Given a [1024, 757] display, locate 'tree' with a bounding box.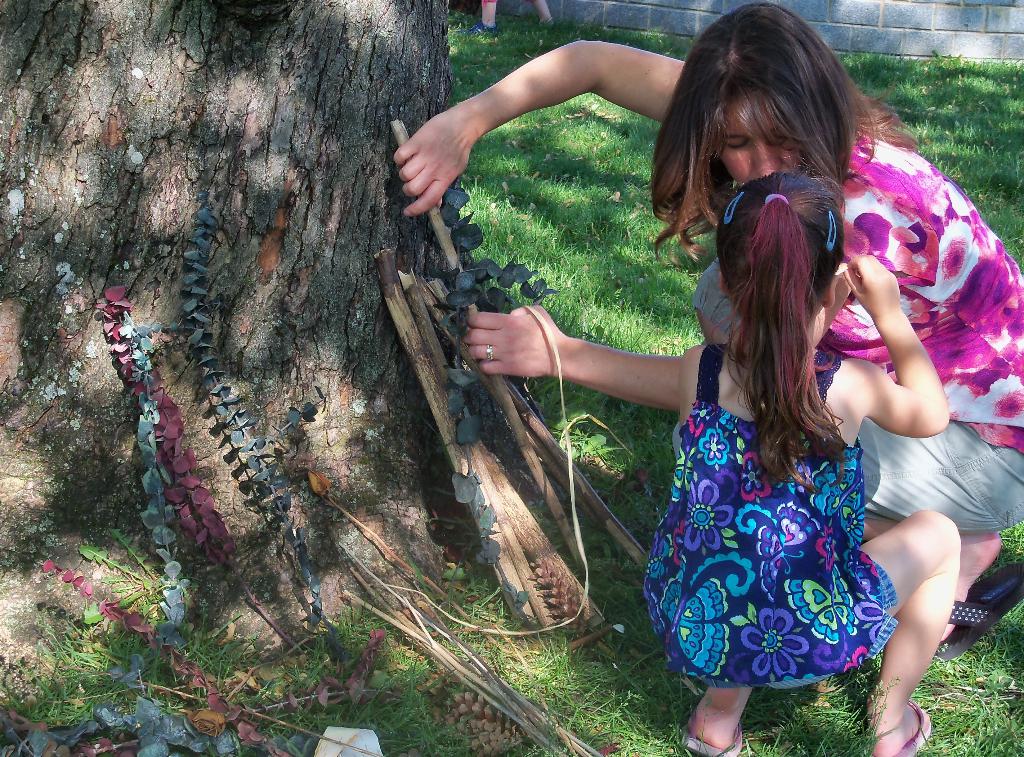
Located: locate(0, 0, 579, 660).
